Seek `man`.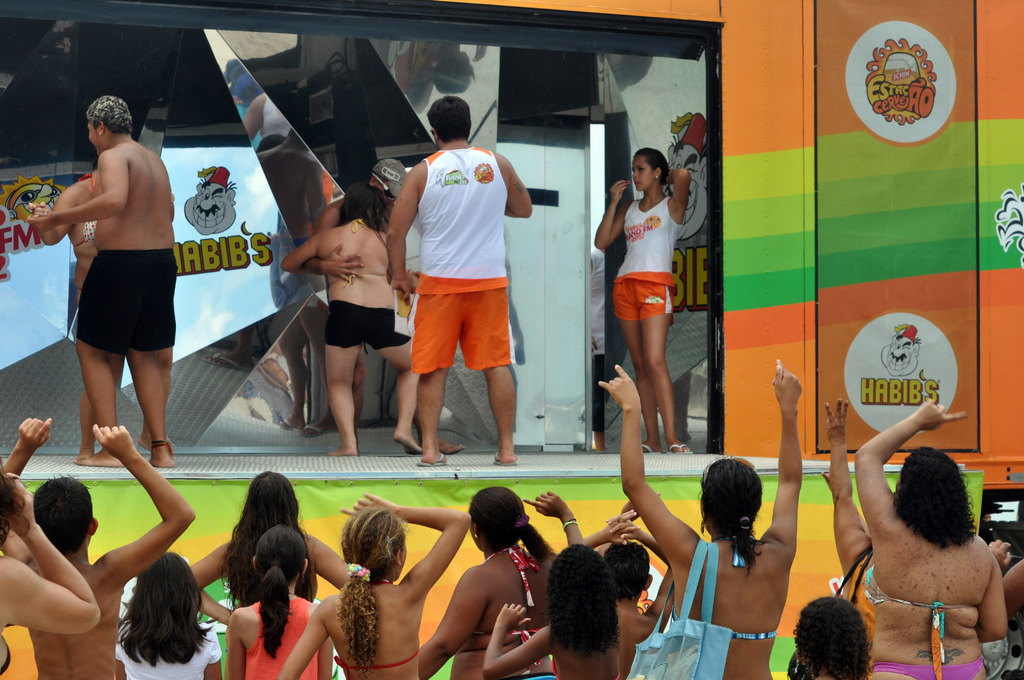
(0,417,196,679).
